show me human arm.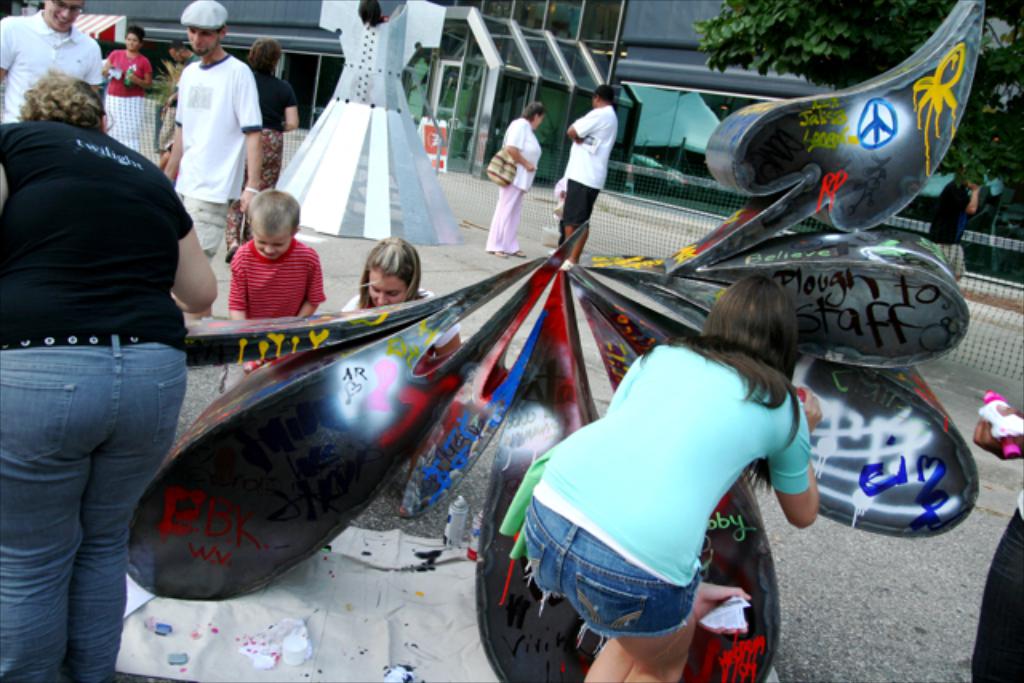
human arm is here: {"left": 232, "top": 61, "right": 269, "bottom": 211}.
